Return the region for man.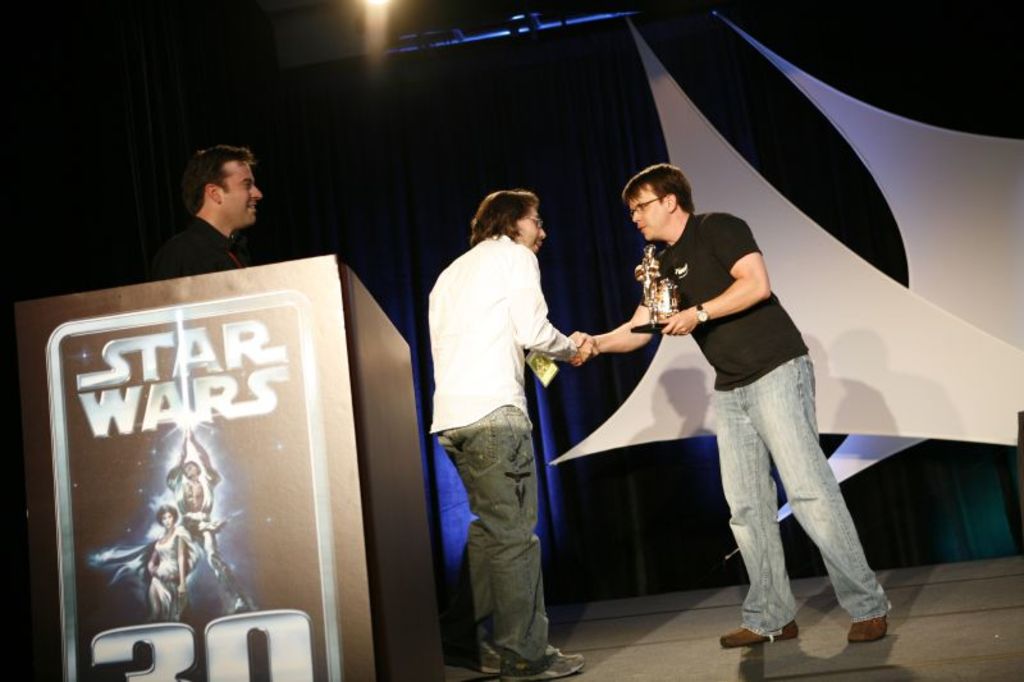
left=148, top=139, right=288, bottom=274.
